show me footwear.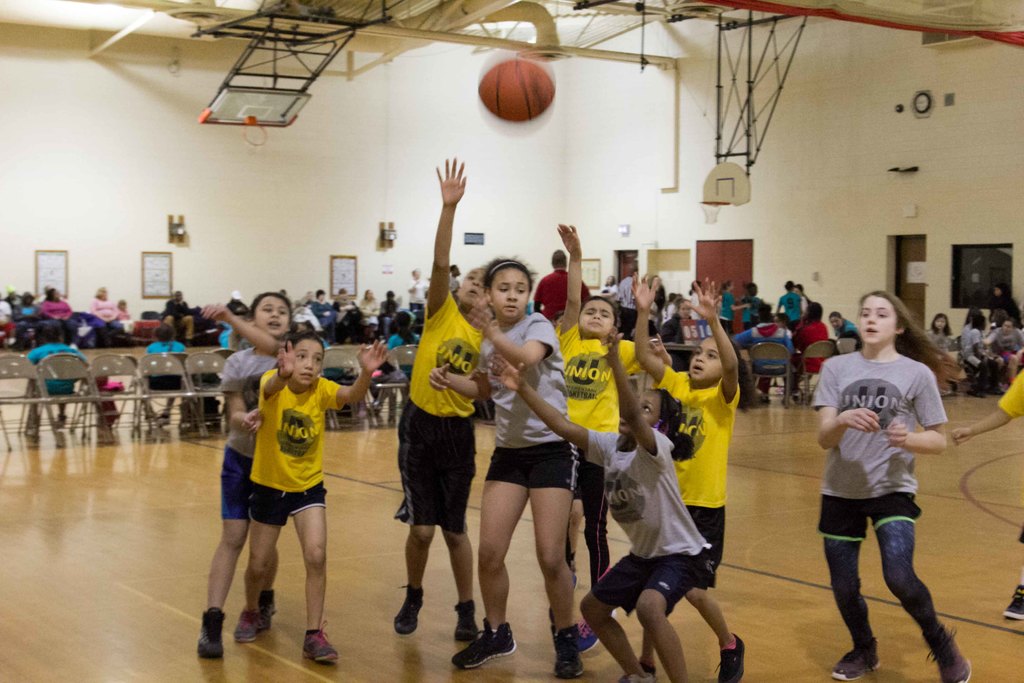
footwear is here: x1=552 y1=625 x2=583 y2=682.
